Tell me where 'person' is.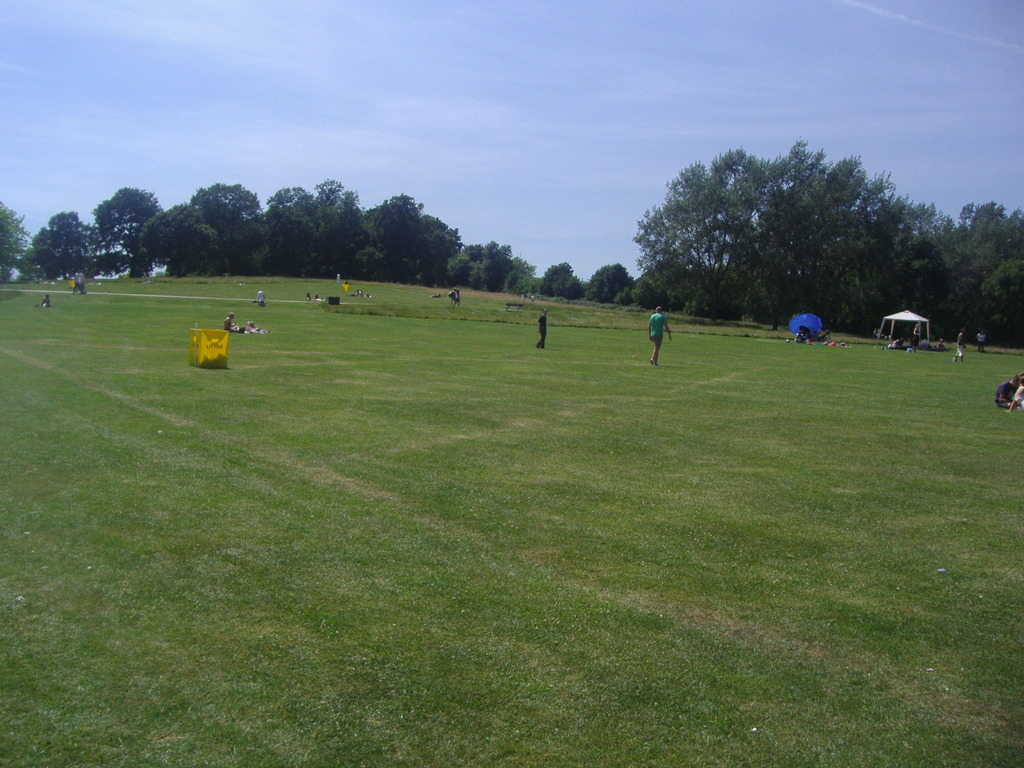
'person' is at <bbox>529, 293, 534, 303</bbox>.
